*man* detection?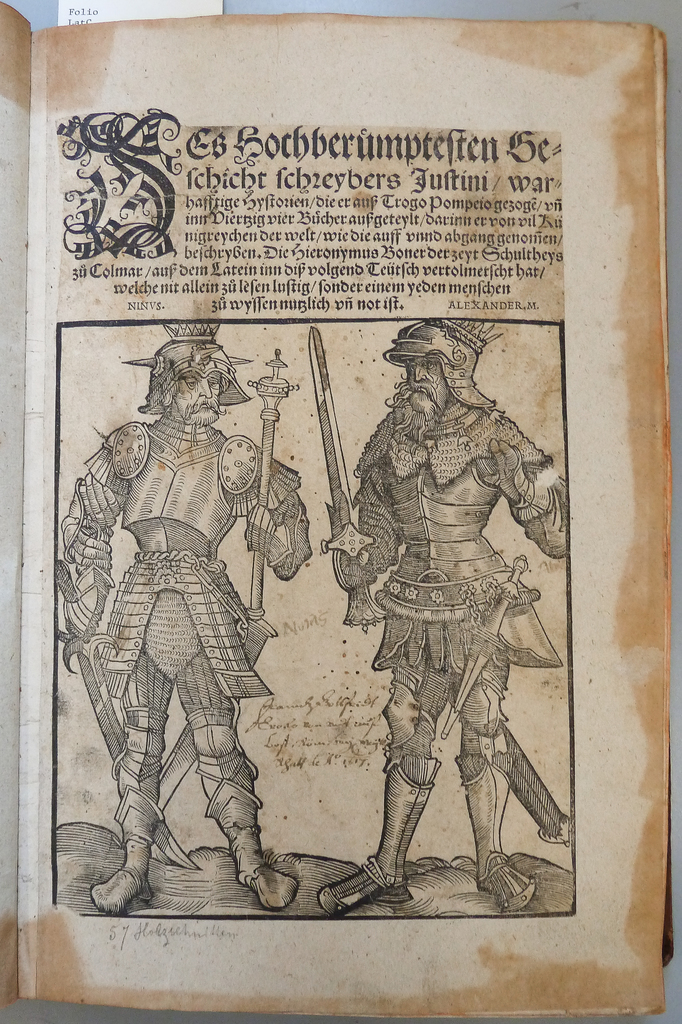
locate(325, 305, 567, 886)
